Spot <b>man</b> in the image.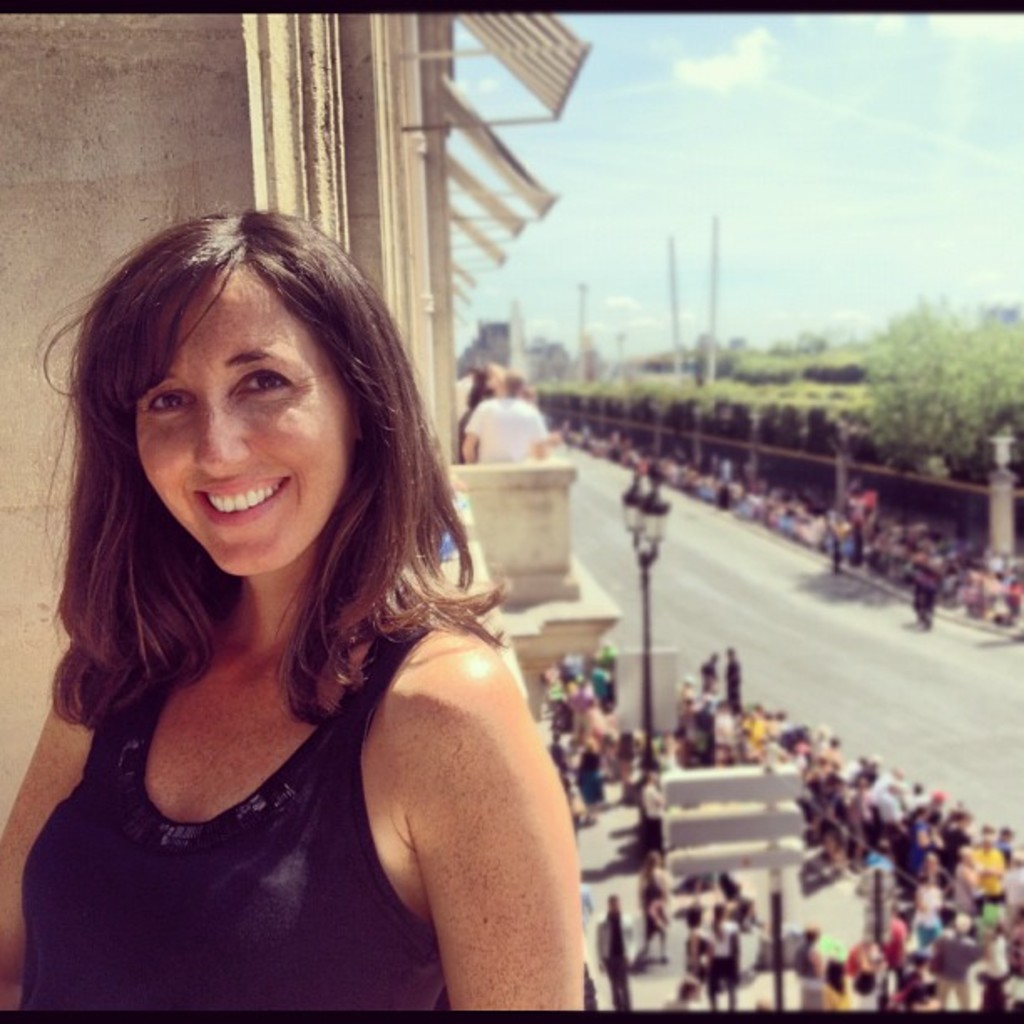
<b>man</b> found at bbox=(458, 366, 550, 474).
